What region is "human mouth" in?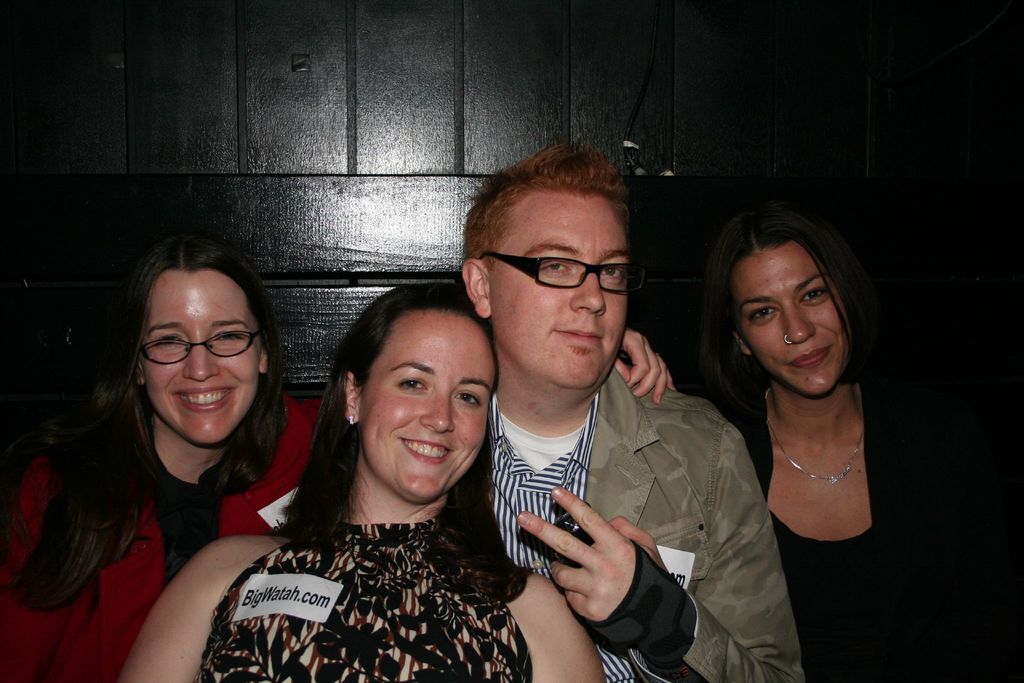
detection(790, 341, 831, 375).
